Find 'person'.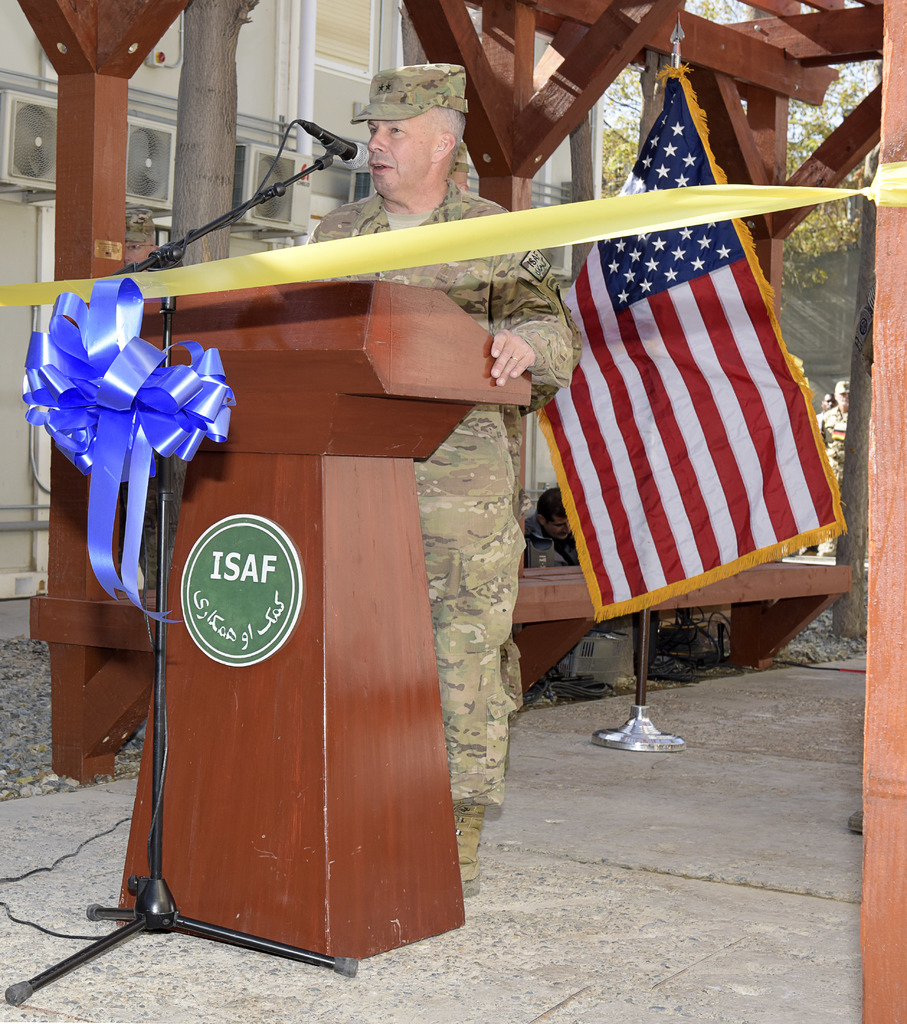
(x1=523, y1=490, x2=588, y2=567).
